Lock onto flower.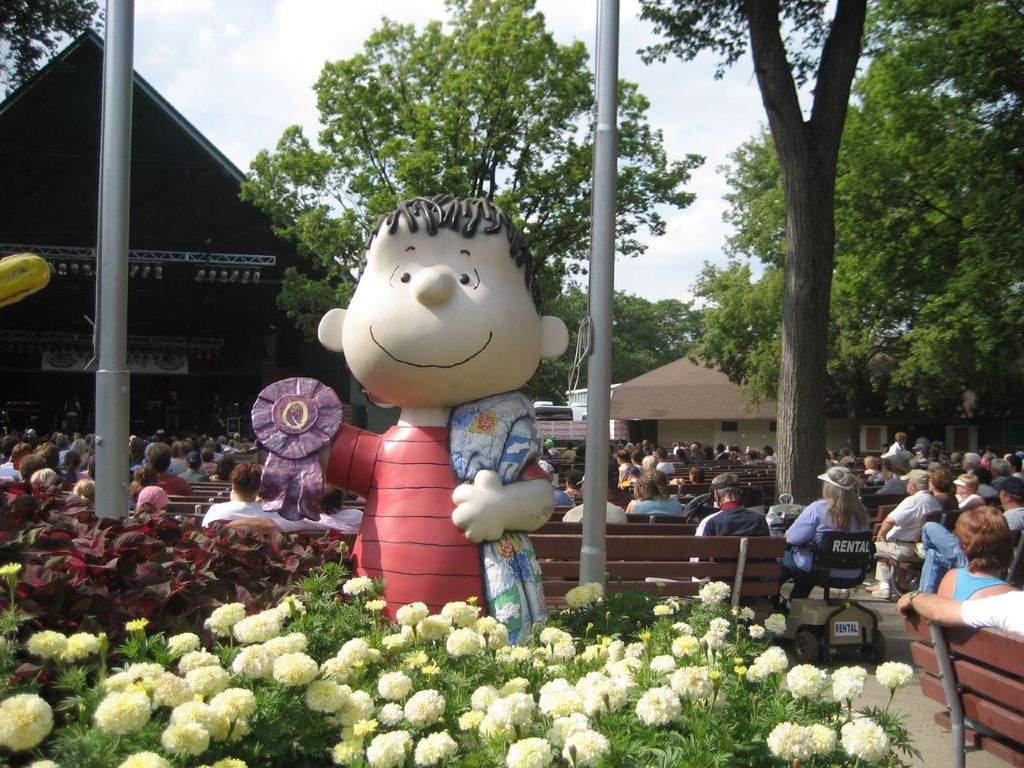
Locked: 442 618 454 637.
